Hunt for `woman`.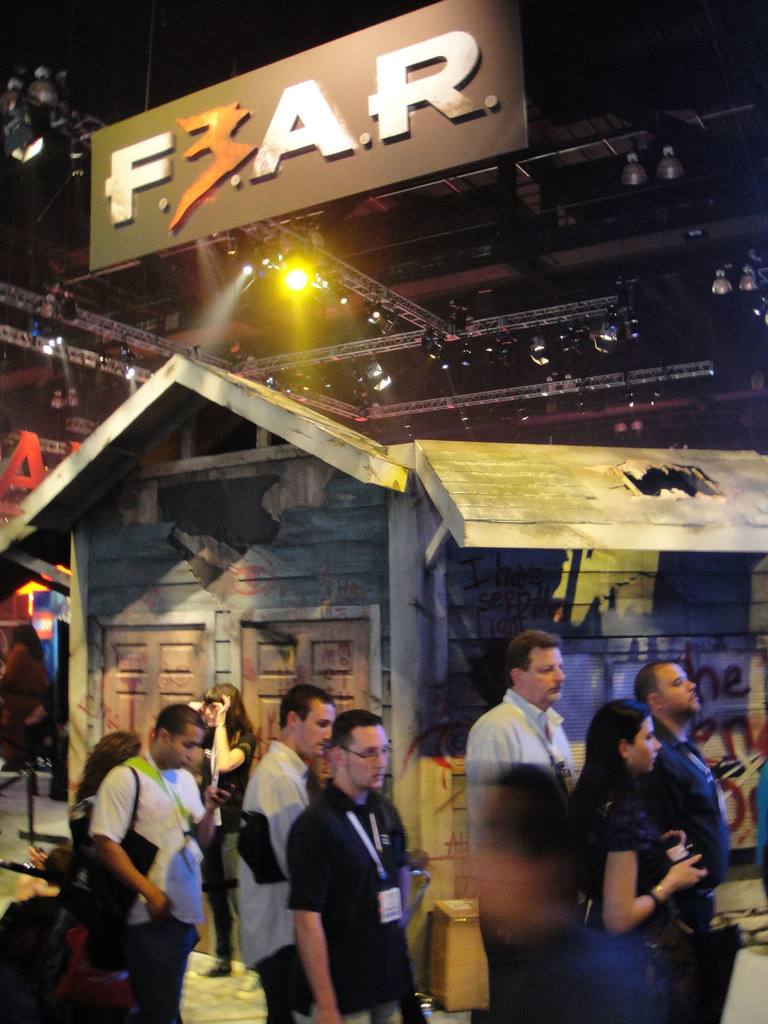
Hunted down at {"left": 188, "top": 683, "right": 253, "bottom": 998}.
